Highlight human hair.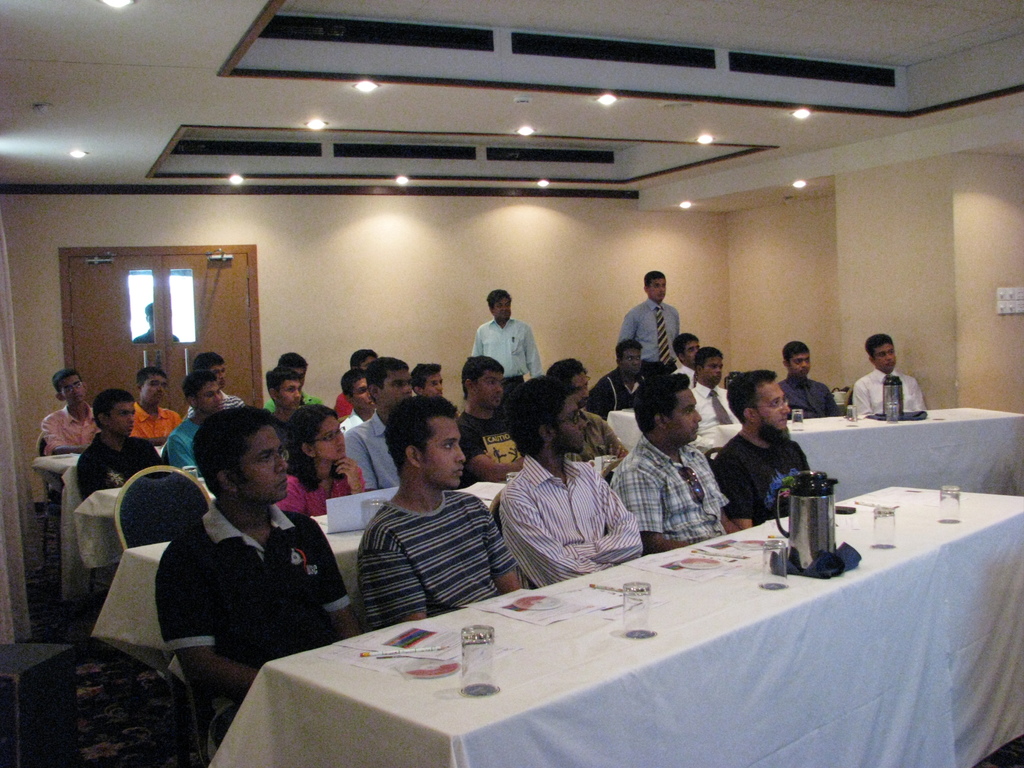
Highlighted region: {"x1": 284, "y1": 405, "x2": 339, "y2": 491}.
